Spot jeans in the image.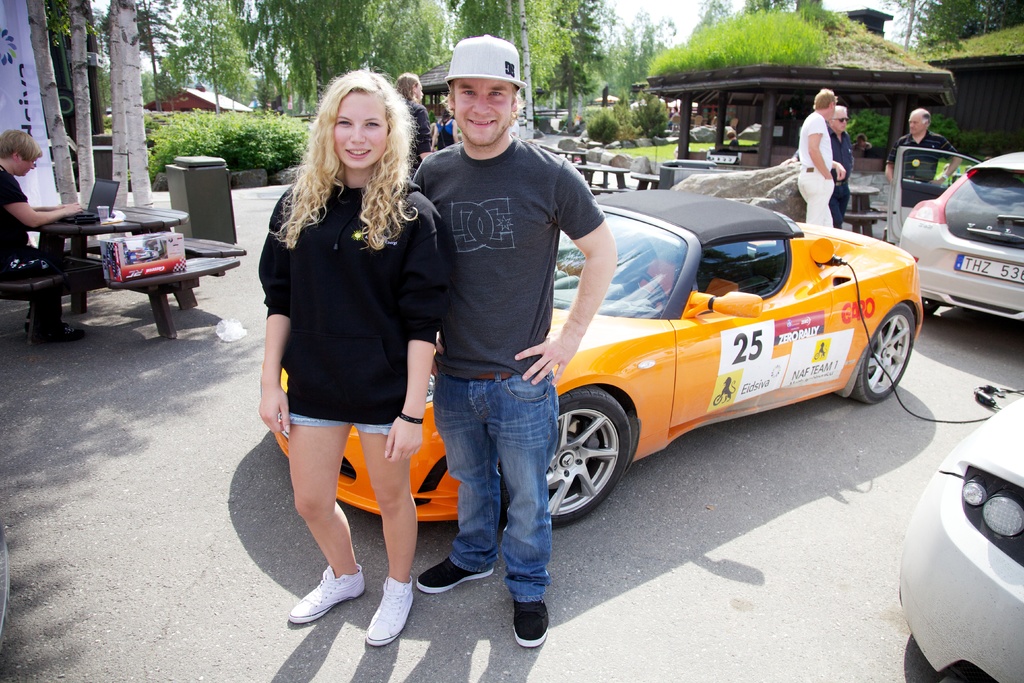
jeans found at {"x1": 438, "y1": 363, "x2": 556, "y2": 643}.
